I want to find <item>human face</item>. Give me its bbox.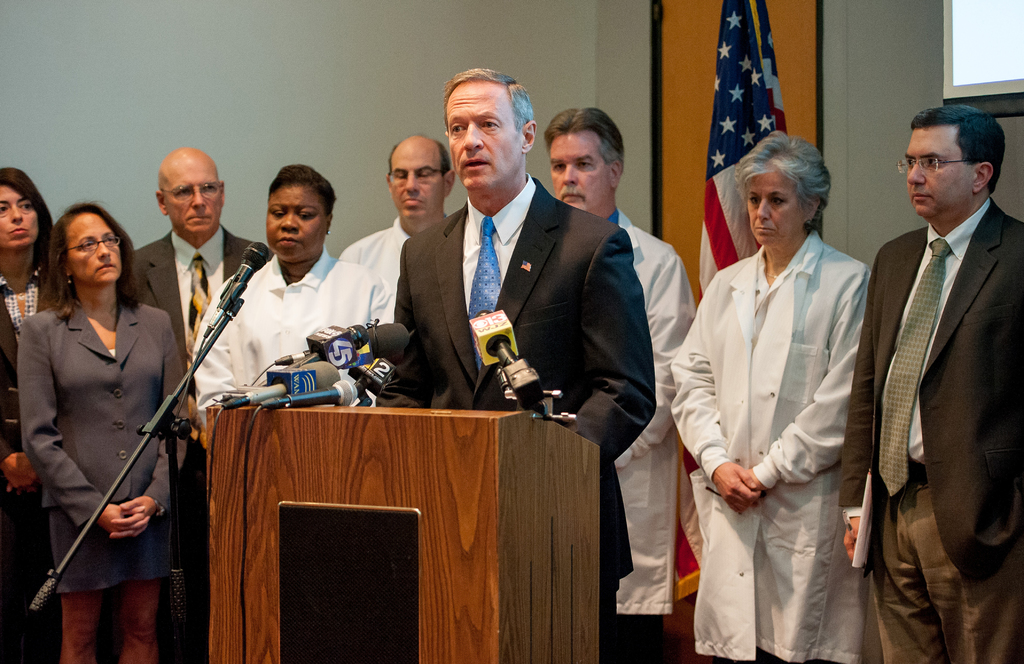
<region>391, 144, 441, 223</region>.
